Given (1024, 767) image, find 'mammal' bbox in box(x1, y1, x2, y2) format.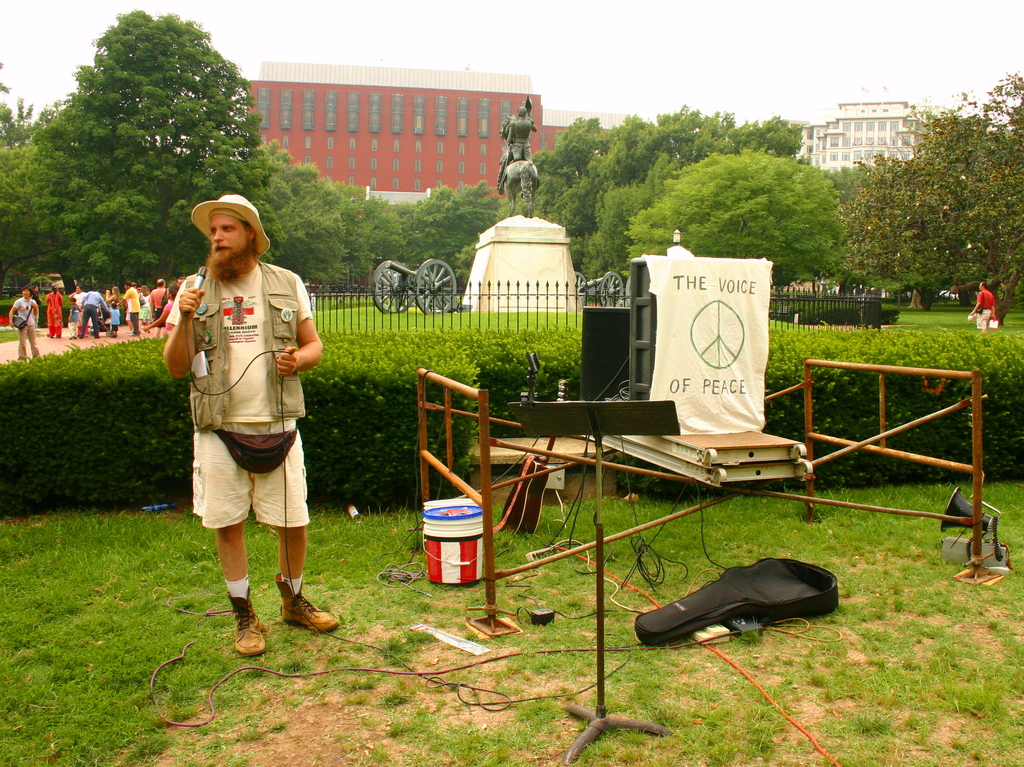
box(495, 113, 540, 216).
